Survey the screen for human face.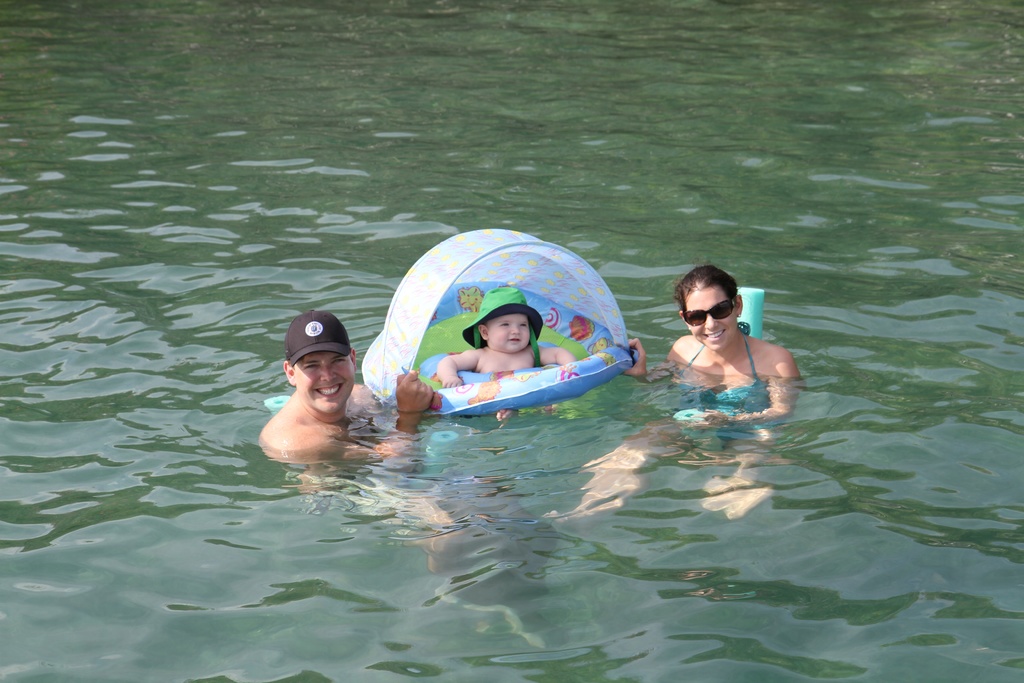
Survey found: 490 313 534 353.
